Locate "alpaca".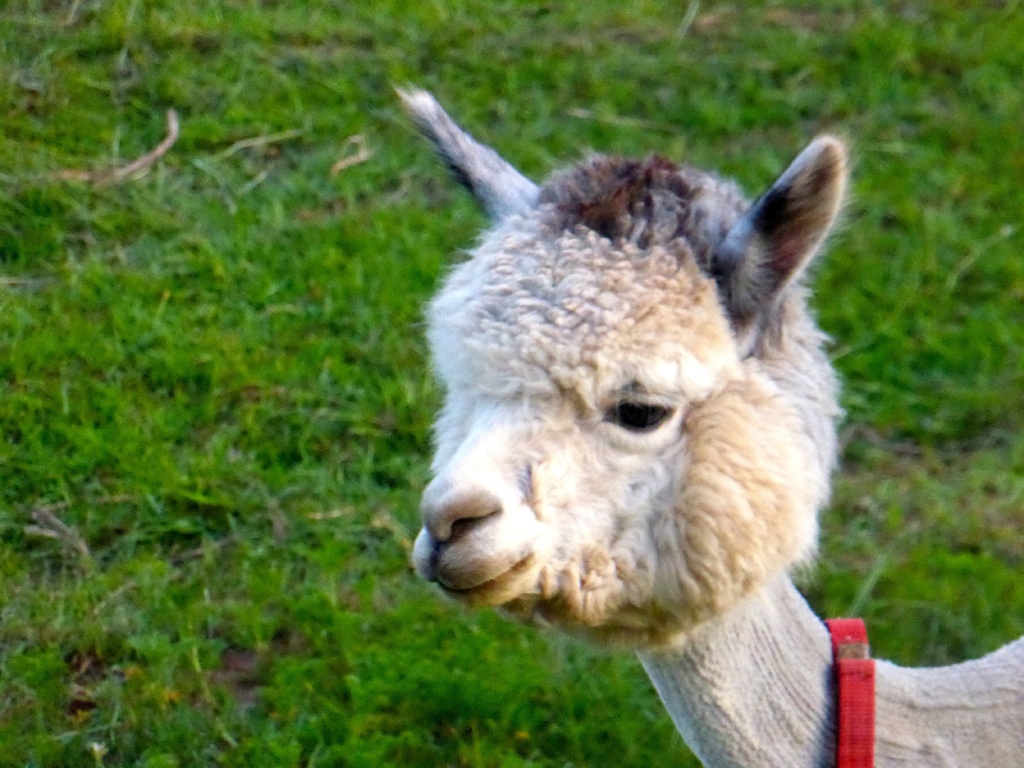
Bounding box: [x1=390, y1=81, x2=1023, y2=767].
